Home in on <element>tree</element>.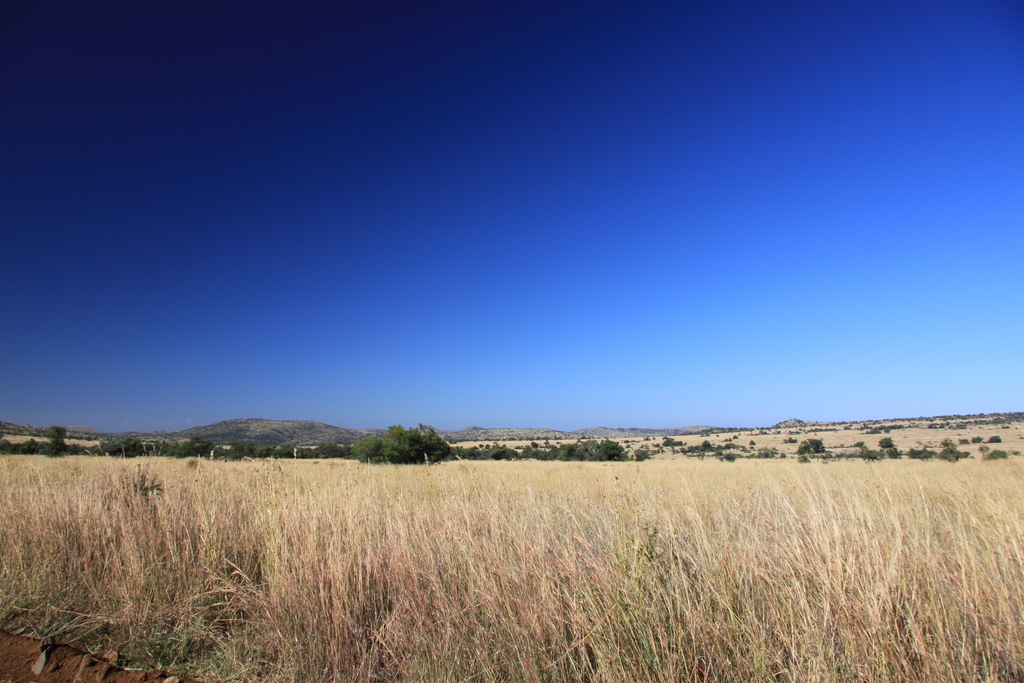
Homed in at l=366, t=430, r=454, b=477.
